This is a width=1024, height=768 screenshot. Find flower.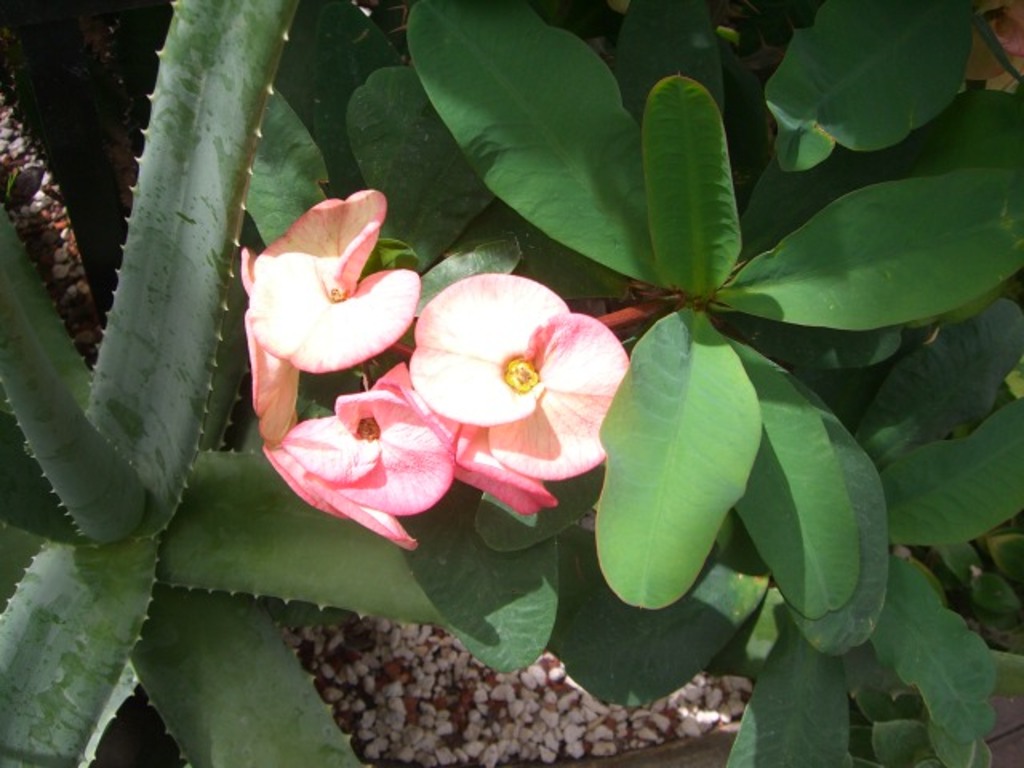
Bounding box: 254, 350, 448, 552.
